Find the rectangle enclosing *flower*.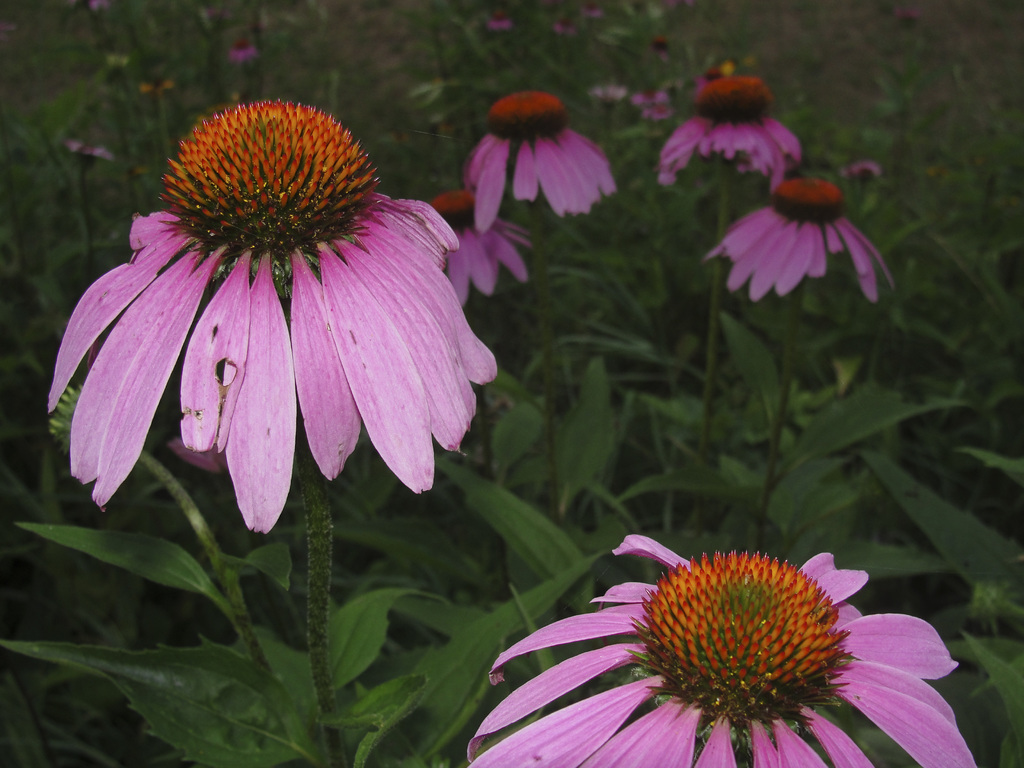
<box>459,83,623,234</box>.
